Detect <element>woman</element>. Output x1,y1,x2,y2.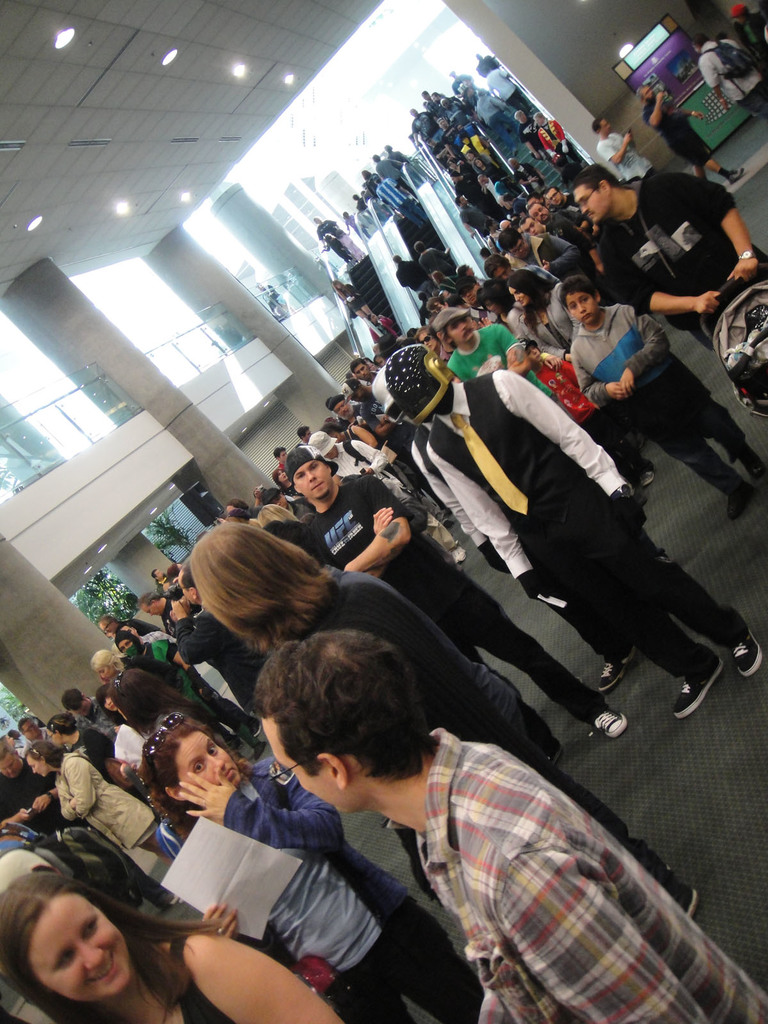
23,733,179,861.
